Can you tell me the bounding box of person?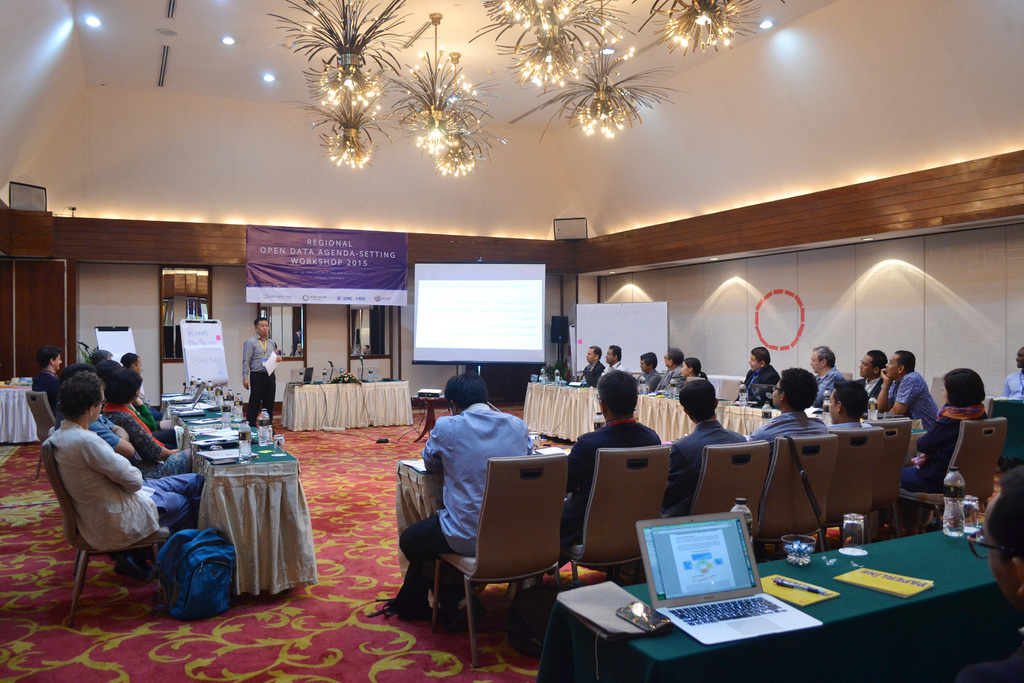
237,320,282,419.
